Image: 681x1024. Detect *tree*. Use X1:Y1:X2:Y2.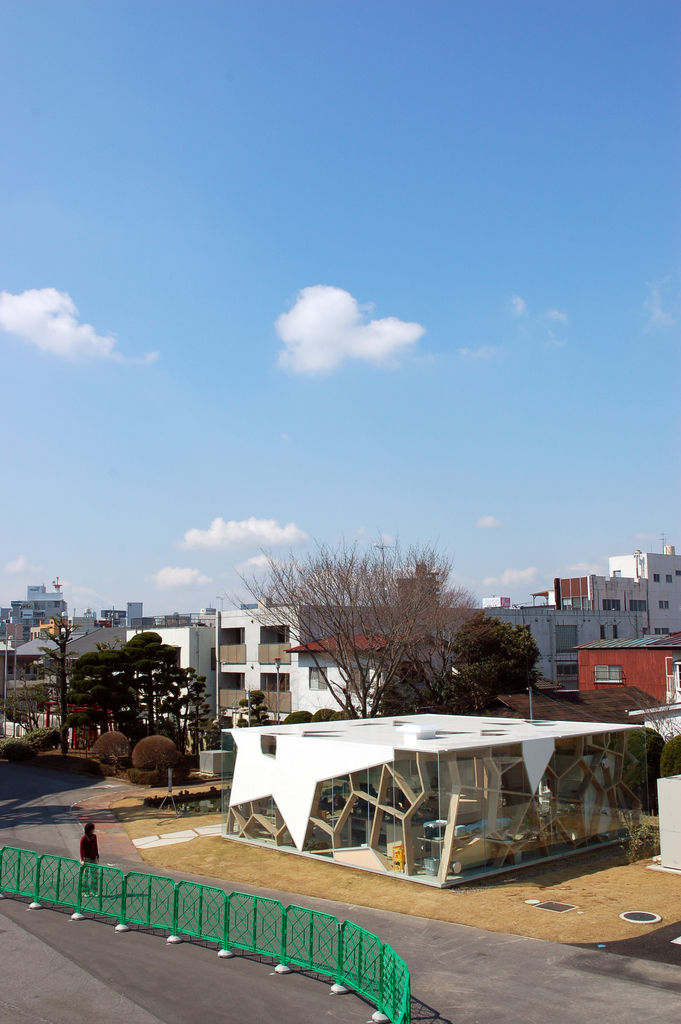
88:729:132:767.
